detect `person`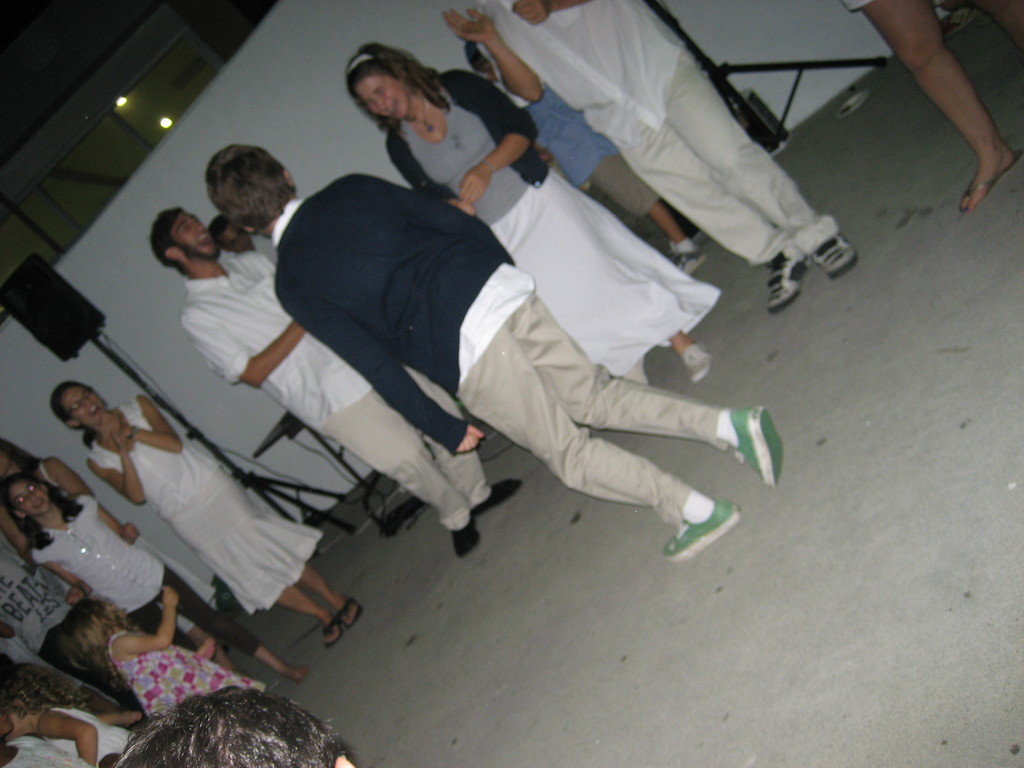
x1=209, y1=211, x2=261, y2=253
